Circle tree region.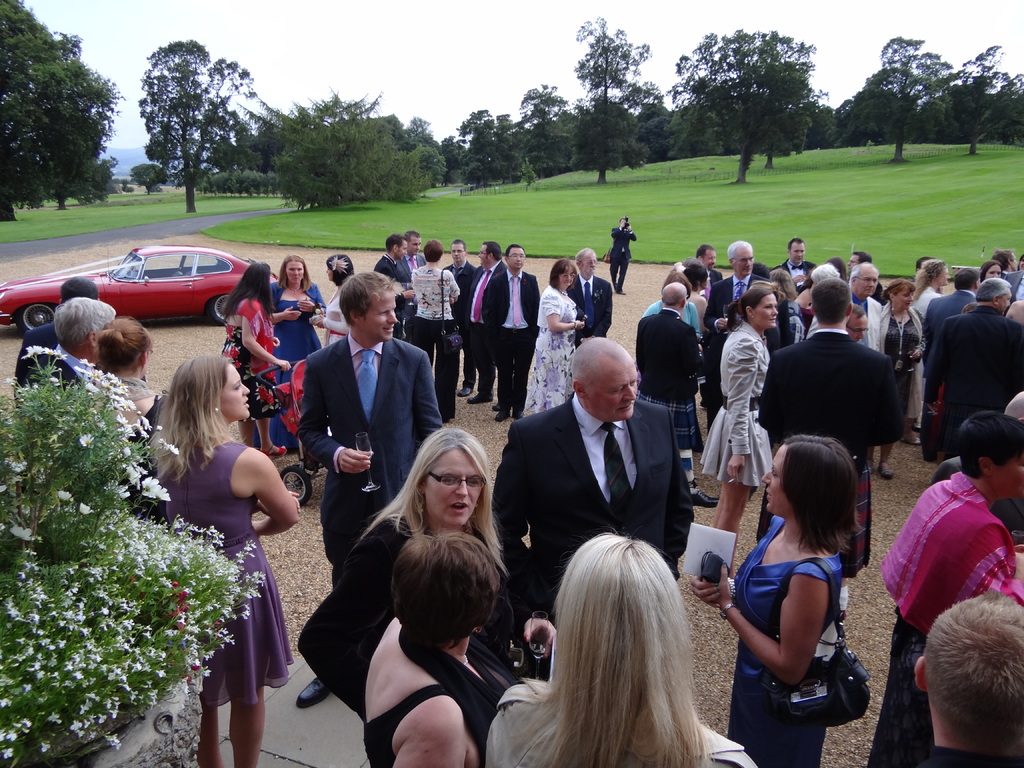
Region: bbox=[137, 39, 250, 212].
